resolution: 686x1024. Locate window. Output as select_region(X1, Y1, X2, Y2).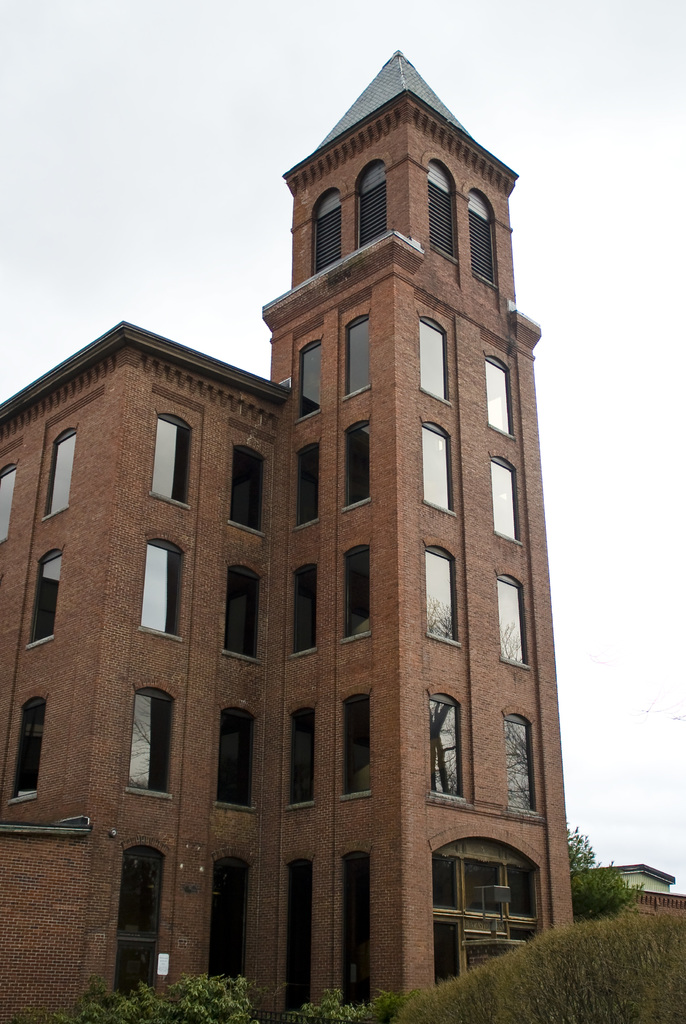
select_region(300, 145, 400, 285).
